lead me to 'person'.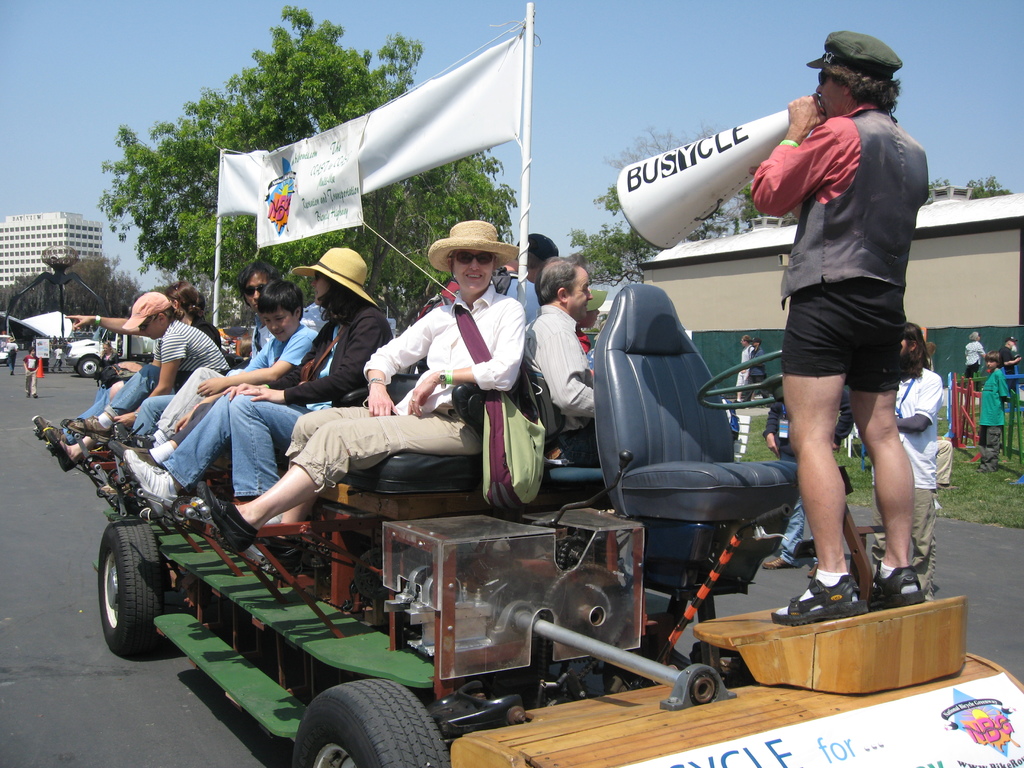
Lead to rect(19, 349, 44, 403).
